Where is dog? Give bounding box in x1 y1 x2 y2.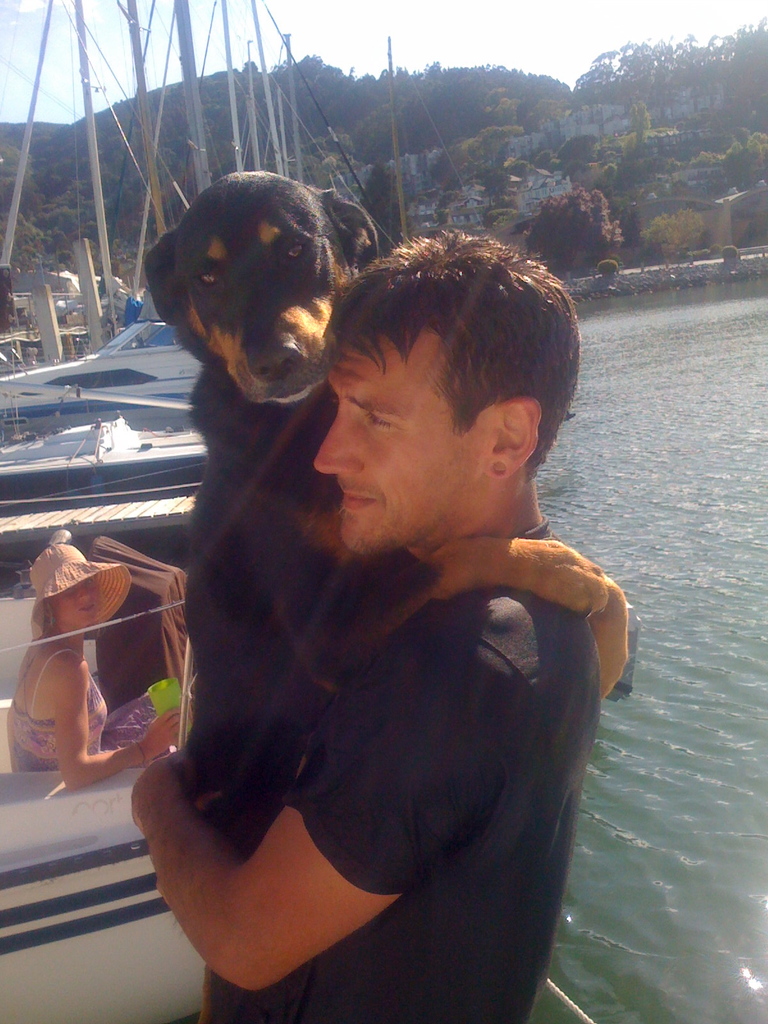
140 166 628 1023.
